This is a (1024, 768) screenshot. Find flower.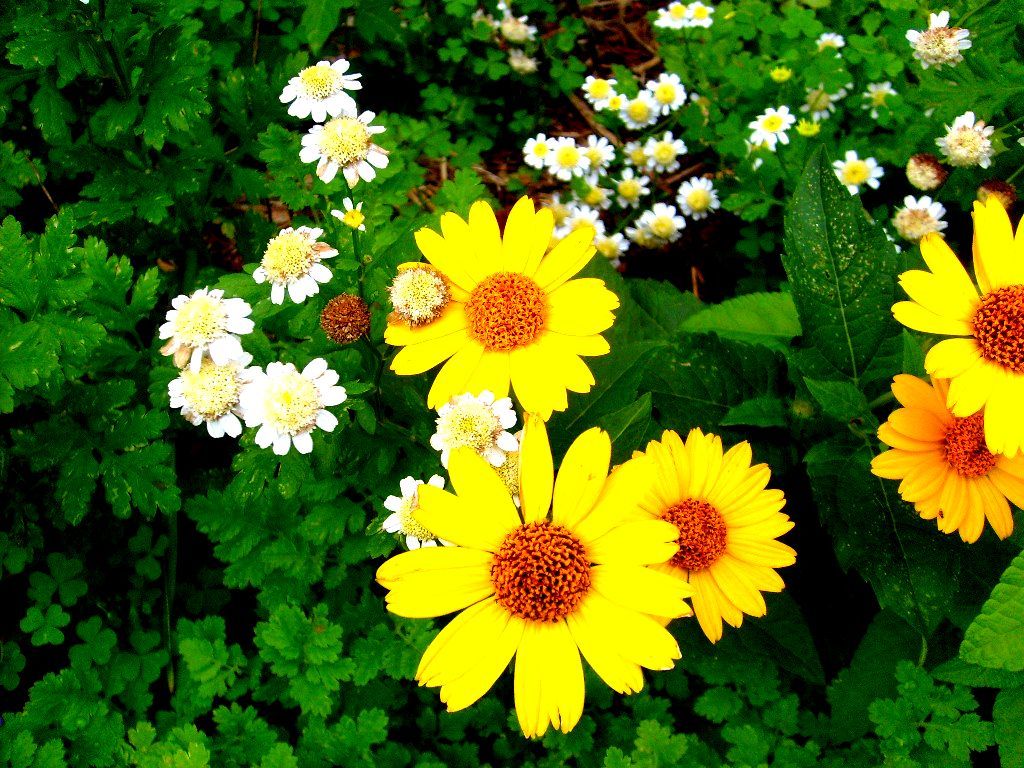
Bounding box: <bbox>638, 75, 687, 115</bbox>.
